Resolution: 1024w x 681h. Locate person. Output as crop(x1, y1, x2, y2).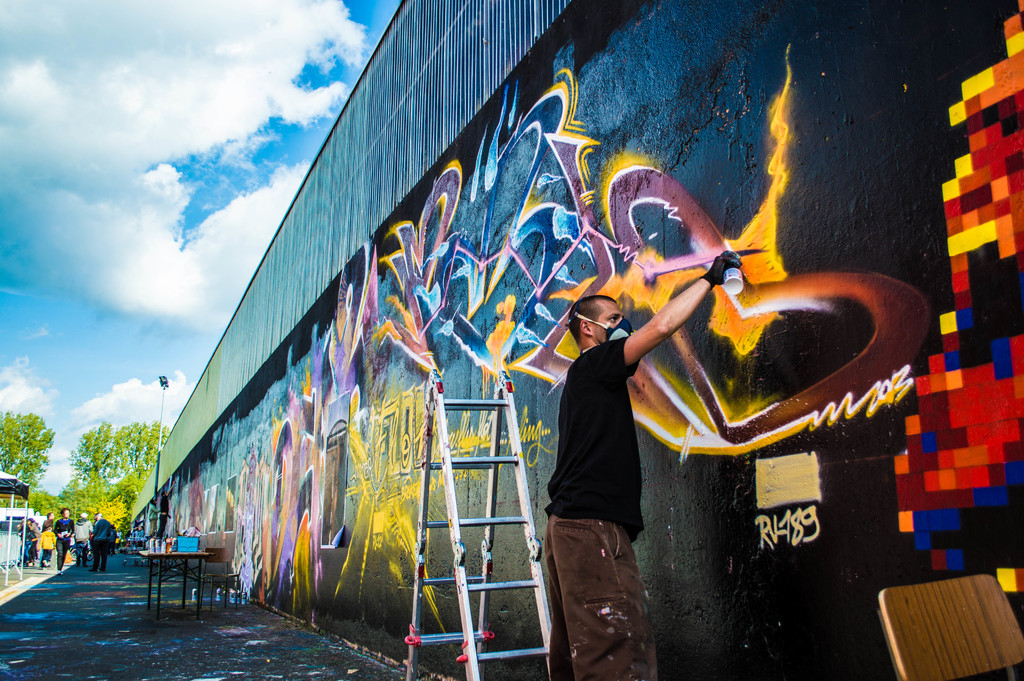
crop(18, 513, 29, 566).
